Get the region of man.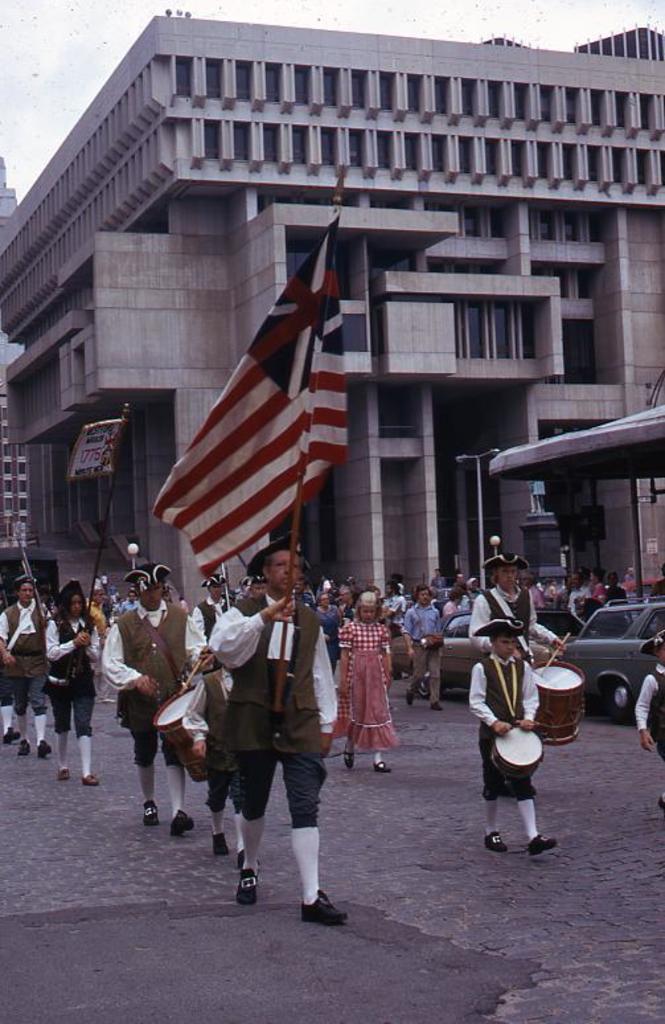
detection(120, 591, 135, 609).
